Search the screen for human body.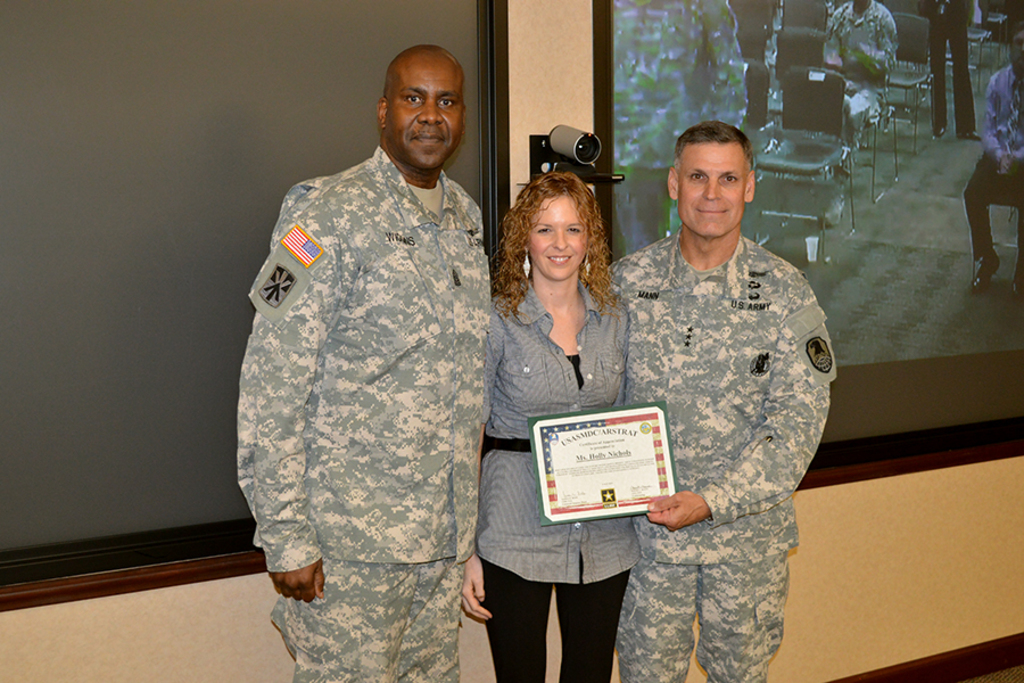
Found at locate(614, 142, 842, 682).
